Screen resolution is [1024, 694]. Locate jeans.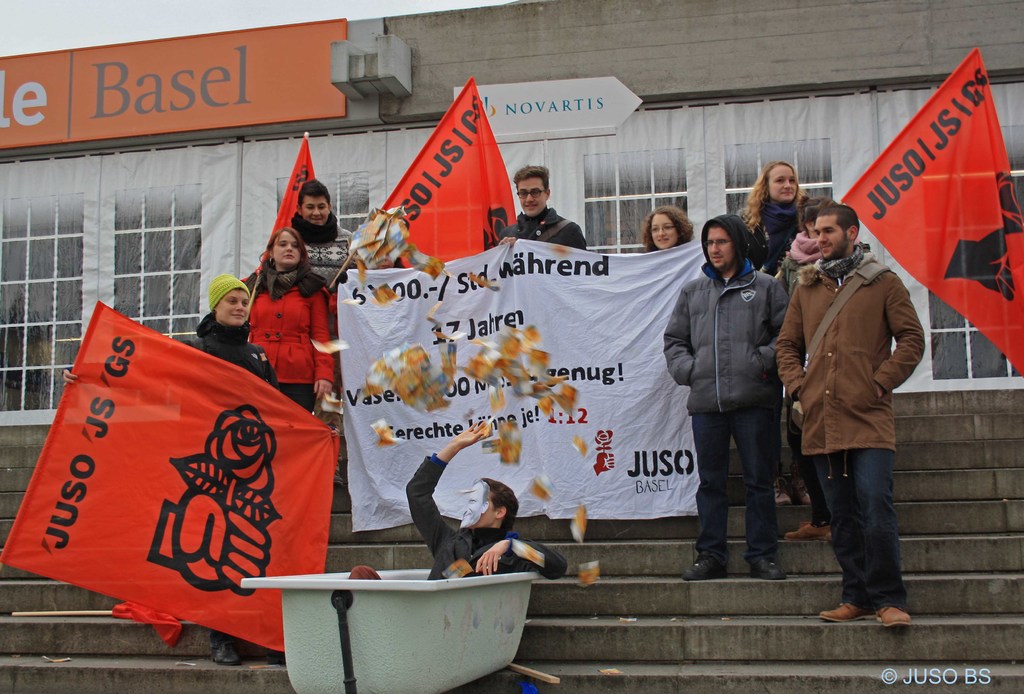
bbox=(823, 437, 920, 635).
